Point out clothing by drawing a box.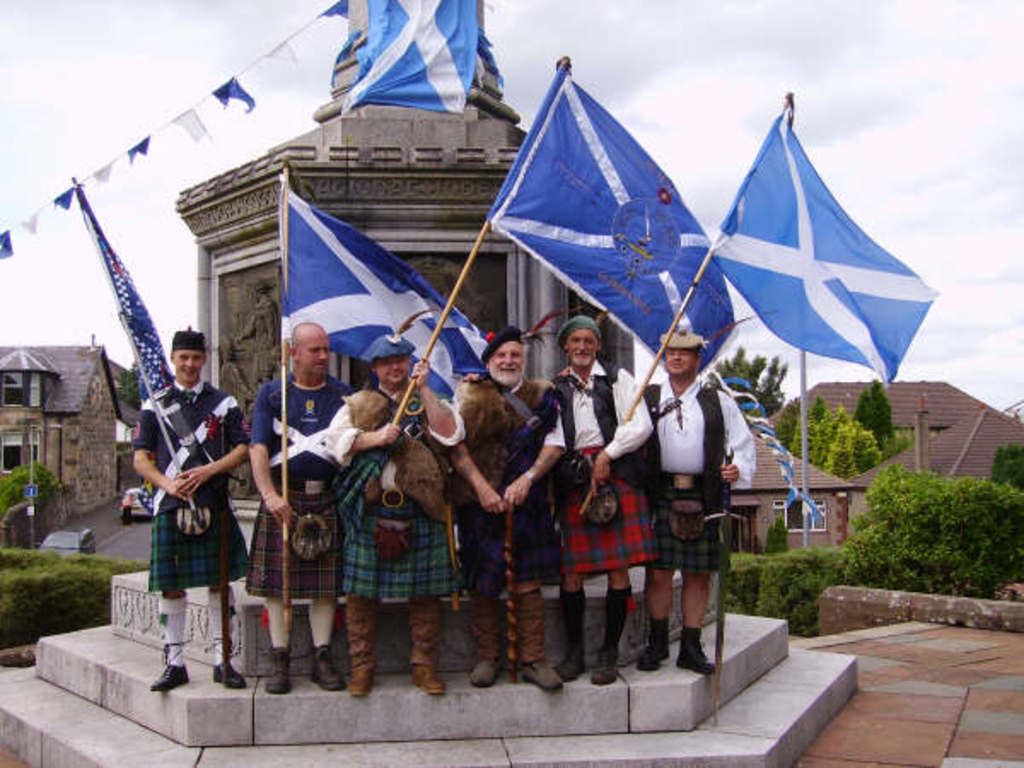
[246,372,353,597].
